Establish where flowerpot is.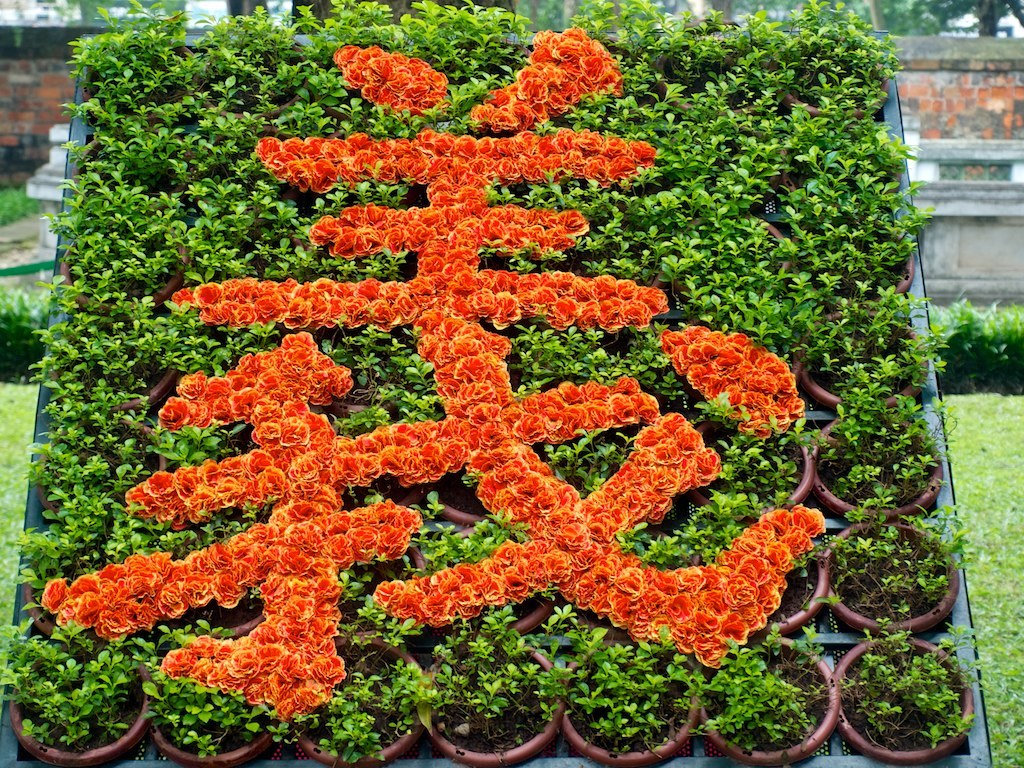
Established at 559,638,693,767.
